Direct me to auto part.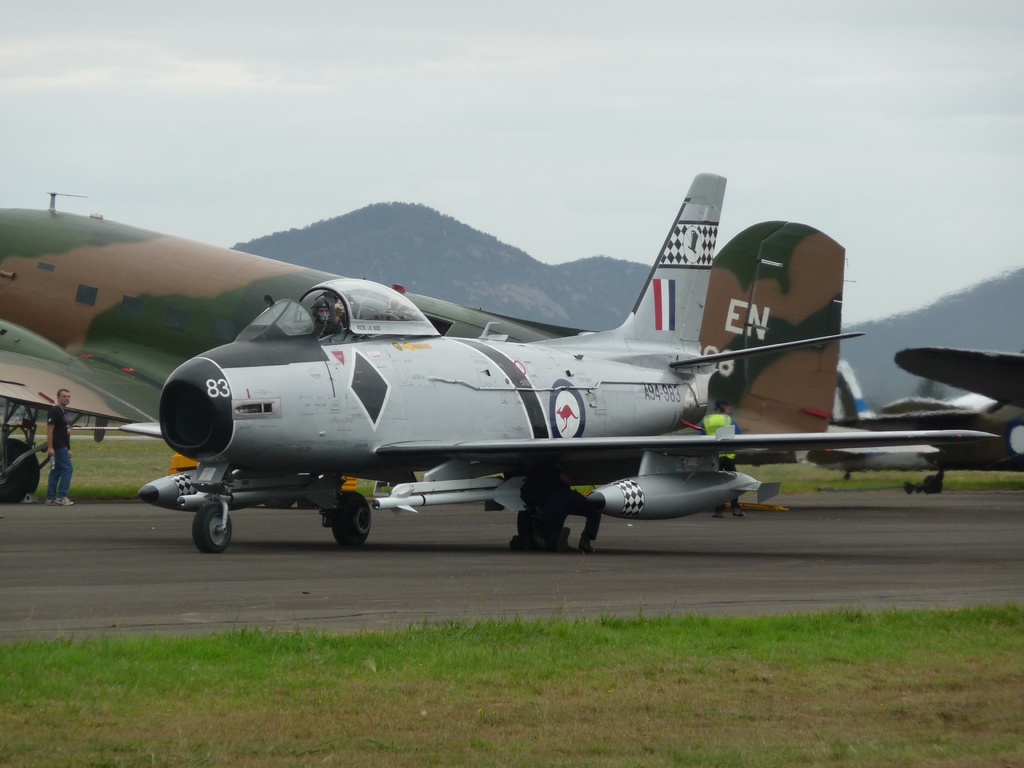
Direction: <box>296,280,438,338</box>.
